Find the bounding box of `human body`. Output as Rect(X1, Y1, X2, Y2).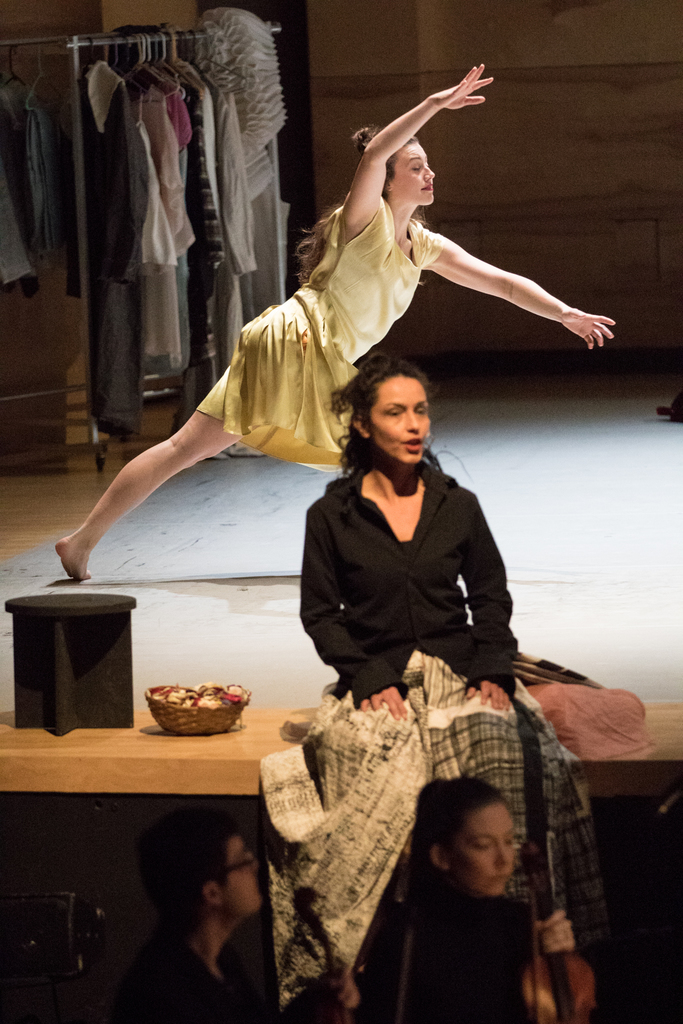
Rect(280, 362, 595, 1016).
